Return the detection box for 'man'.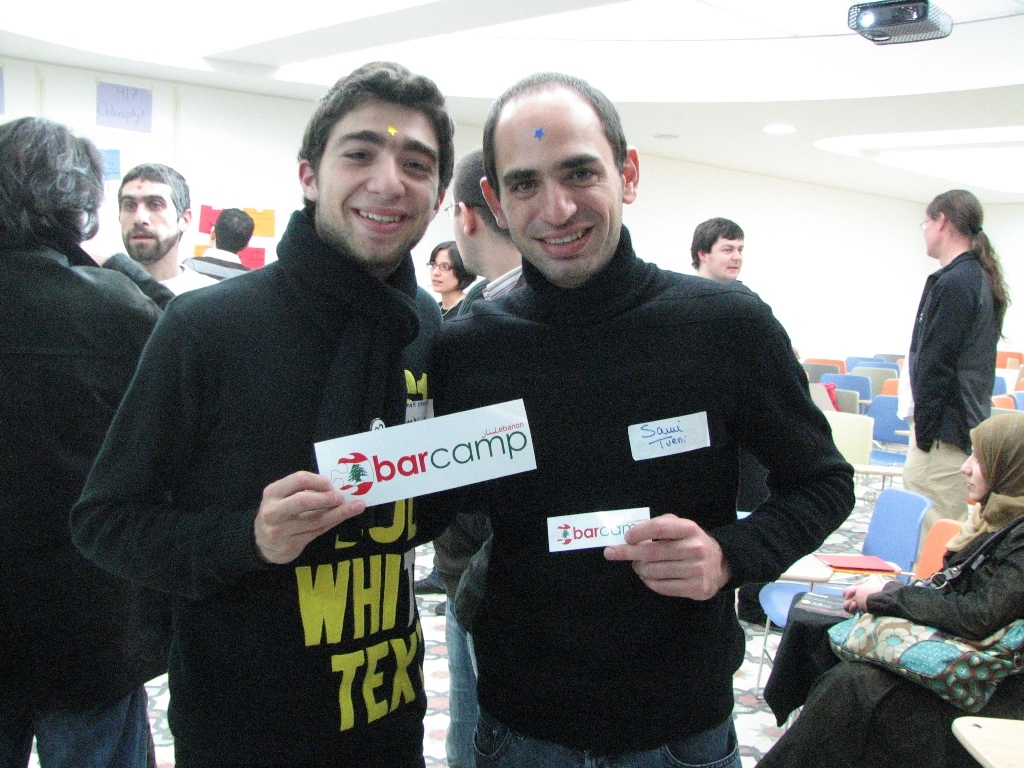
detection(115, 166, 218, 298).
